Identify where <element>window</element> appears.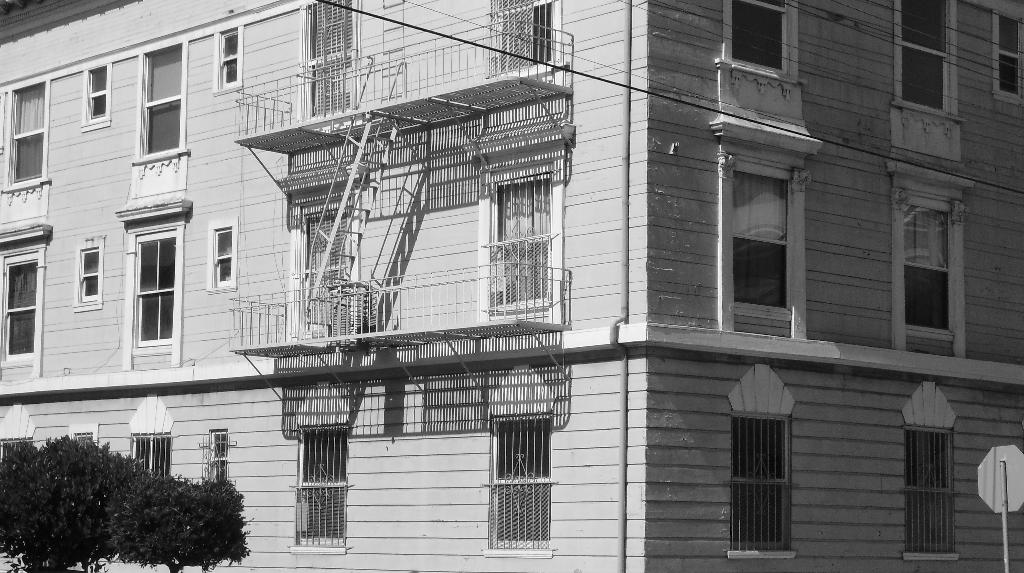
Appears at region(221, 27, 241, 86).
